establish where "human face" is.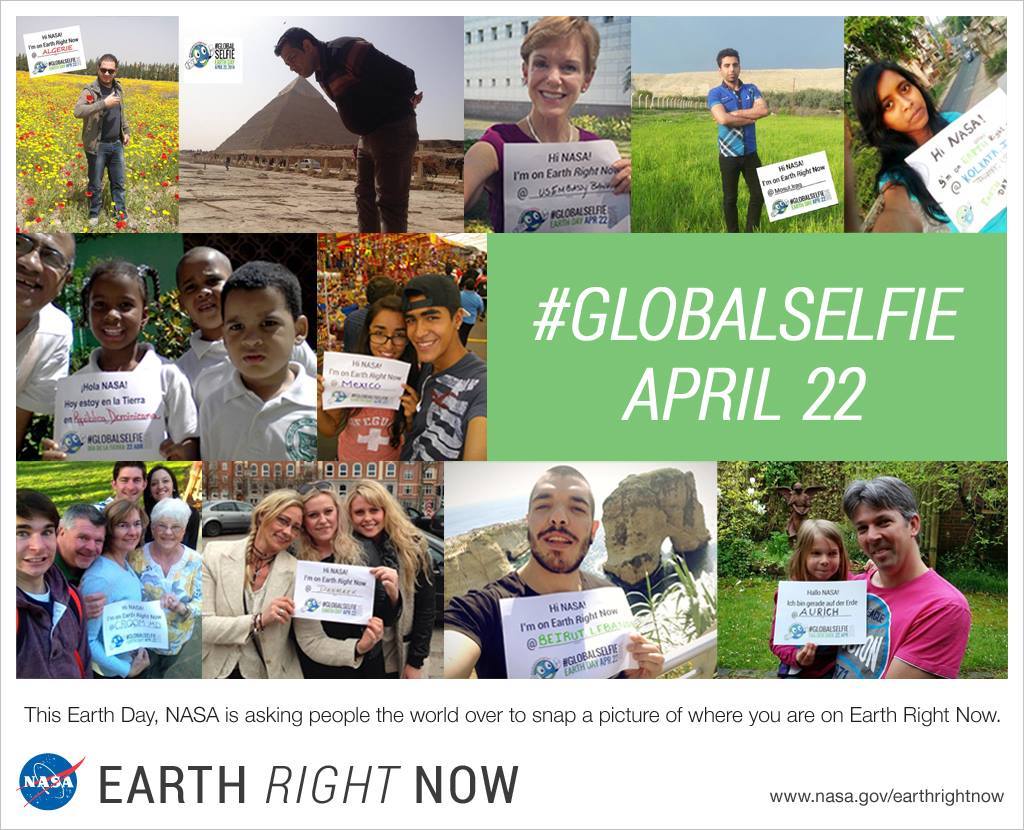
Established at bbox=(263, 503, 307, 549).
